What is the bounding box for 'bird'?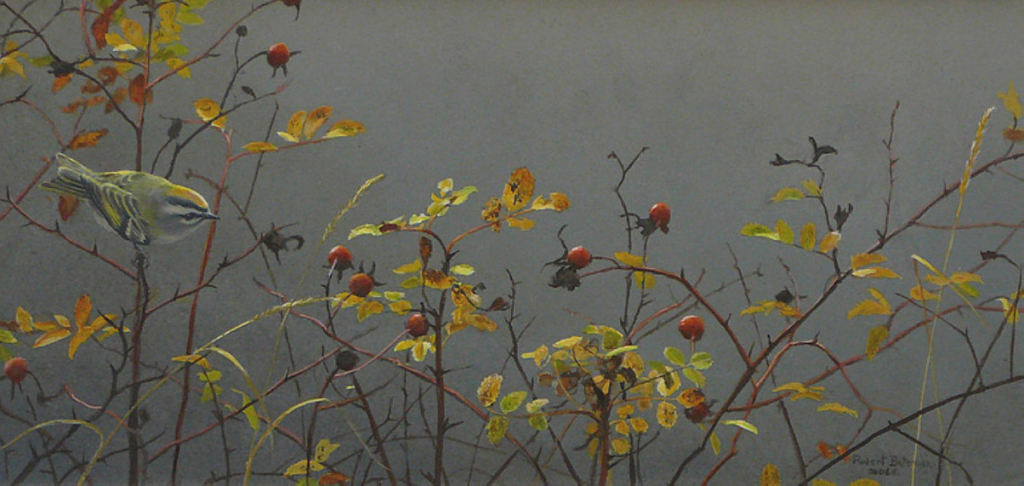
(left=34, top=163, right=210, bottom=246).
